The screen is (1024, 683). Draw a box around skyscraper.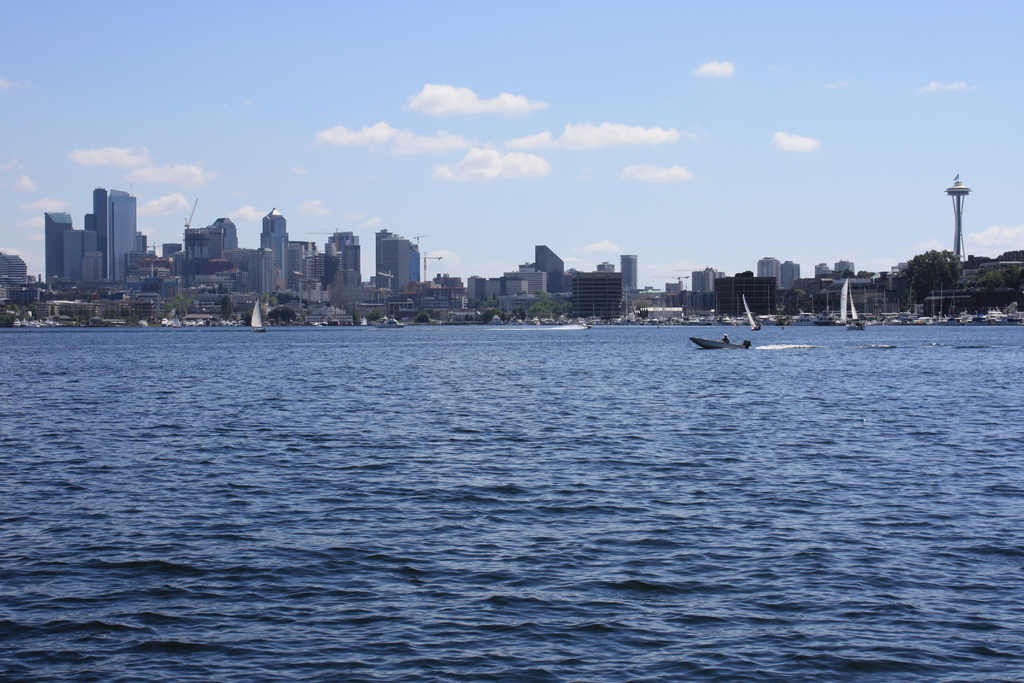
[x1=685, y1=261, x2=720, y2=295].
